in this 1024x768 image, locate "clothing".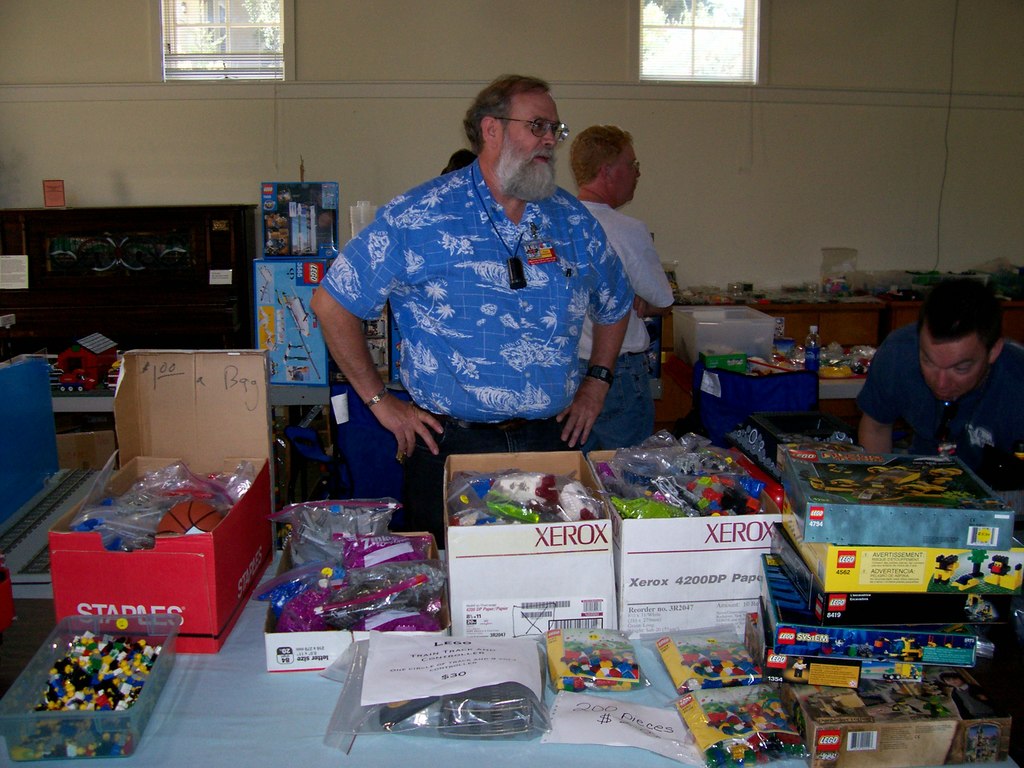
Bounding box: BBox(317, 155, 642, 548).
